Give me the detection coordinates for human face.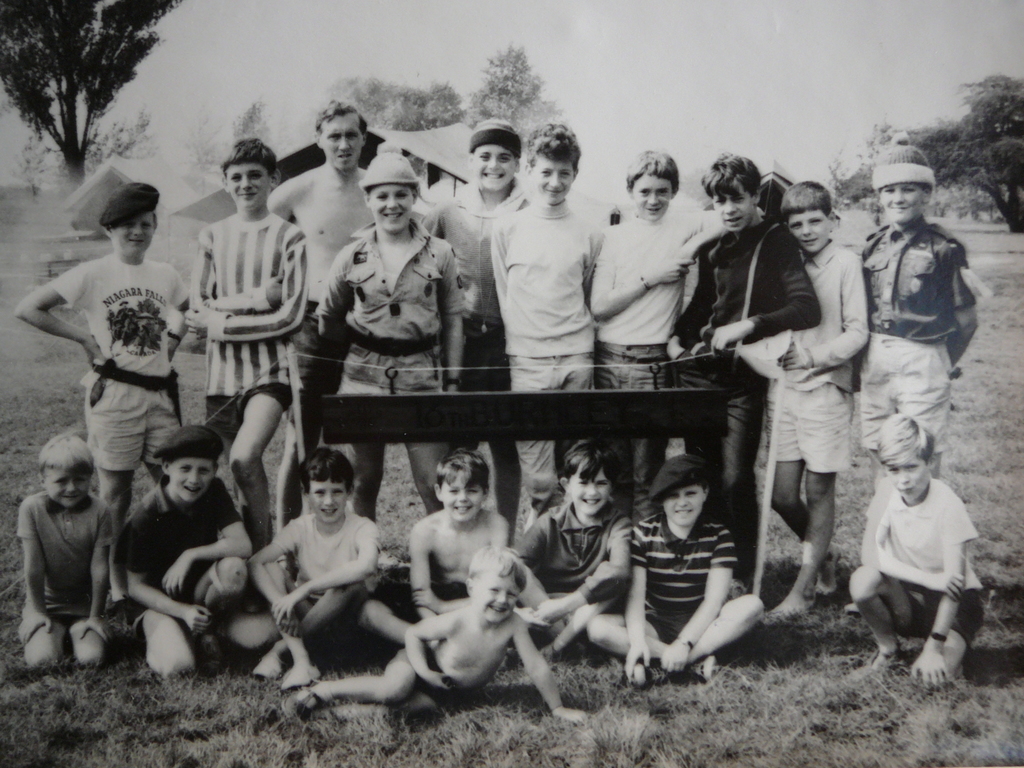
{"left": 634, "top": 172, "right": 670, "bottom": 221}.
